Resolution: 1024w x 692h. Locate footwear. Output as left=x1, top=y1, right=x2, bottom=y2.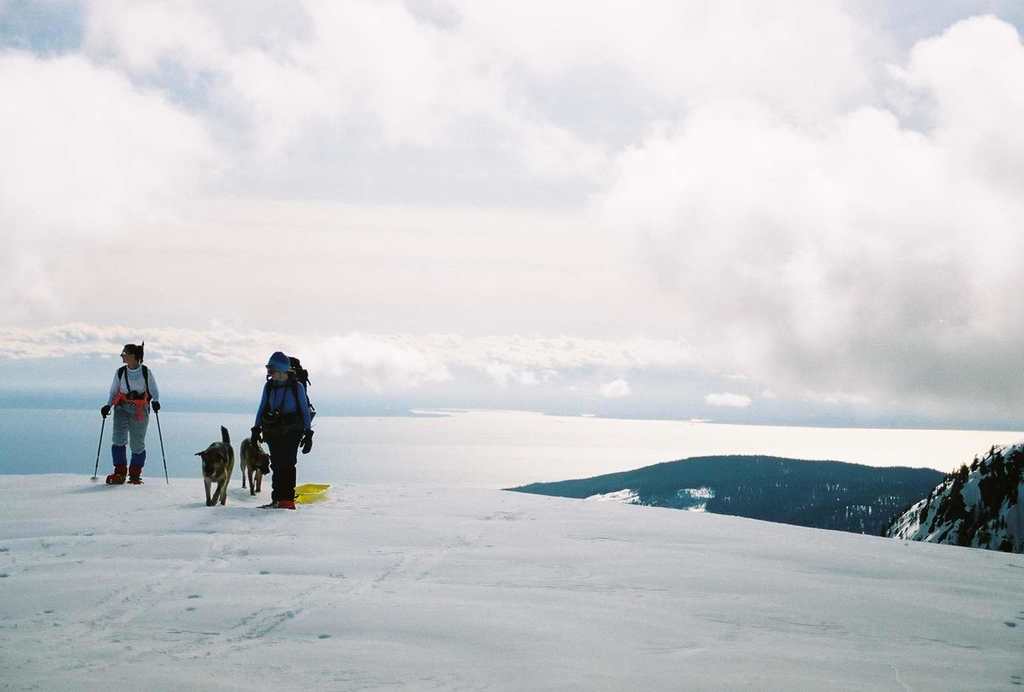
left=105, top=449, right=131, bottom=484.
